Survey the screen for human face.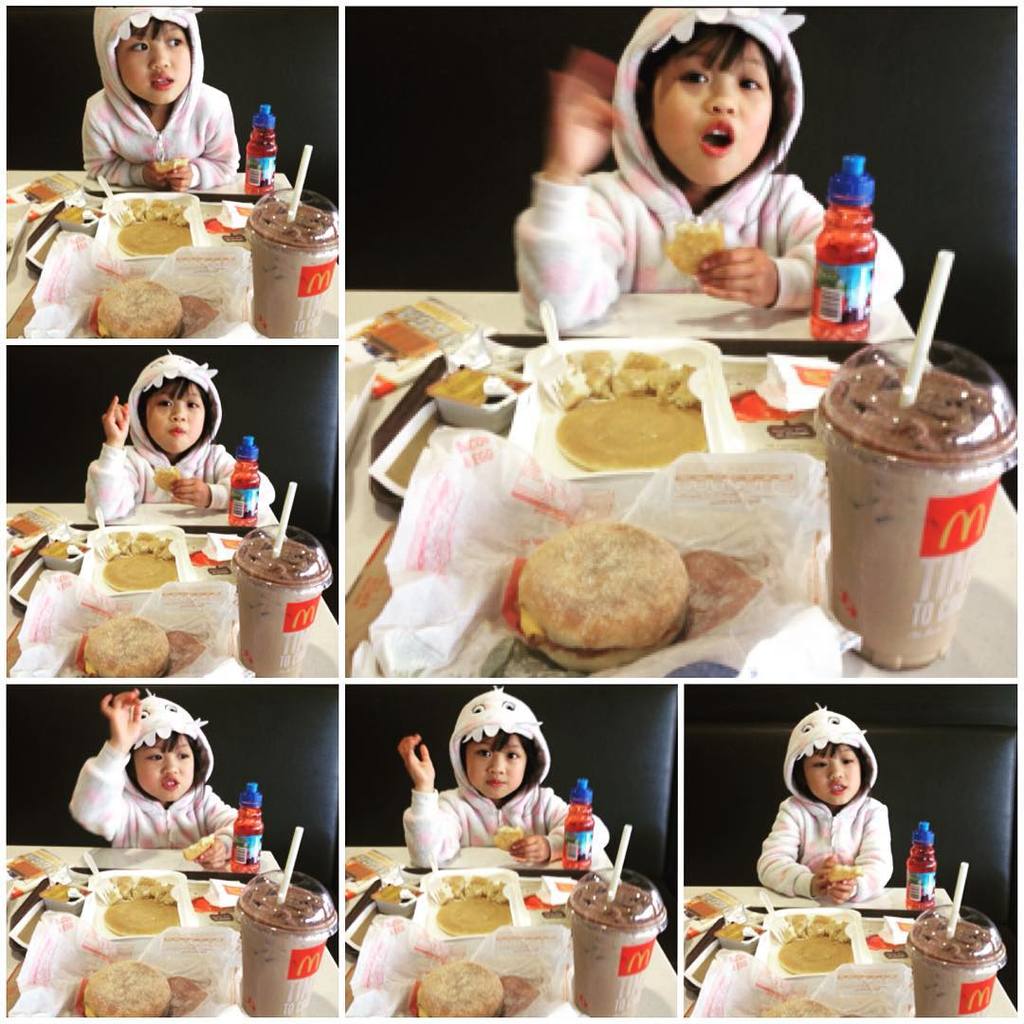
Survey found: 464, 732, 529, 802.
